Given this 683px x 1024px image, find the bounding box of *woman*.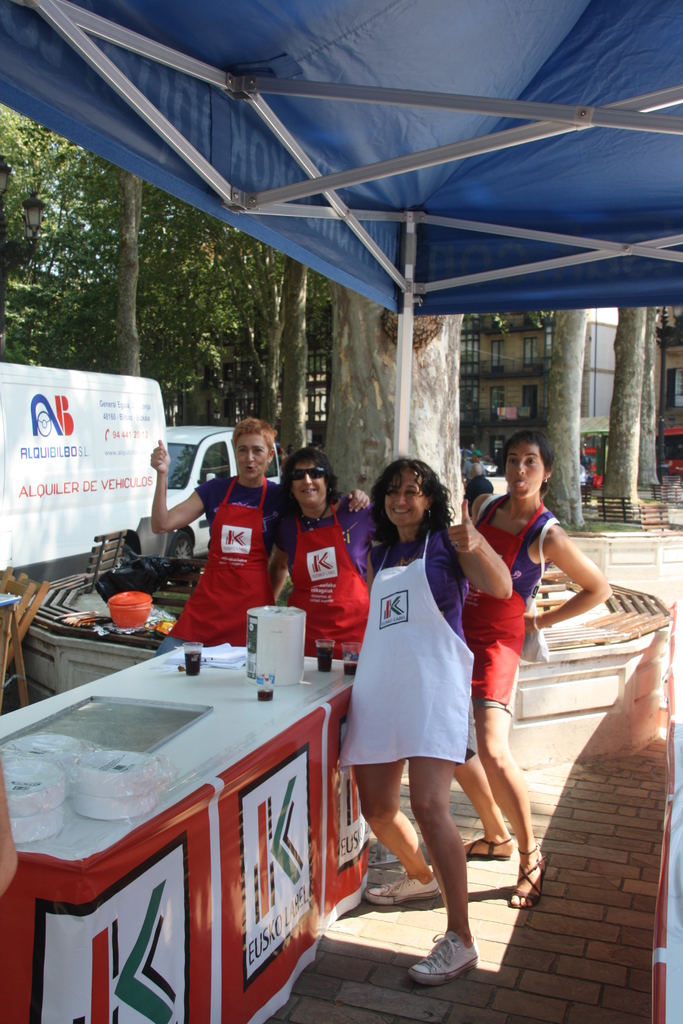
(460,435,618,905).
